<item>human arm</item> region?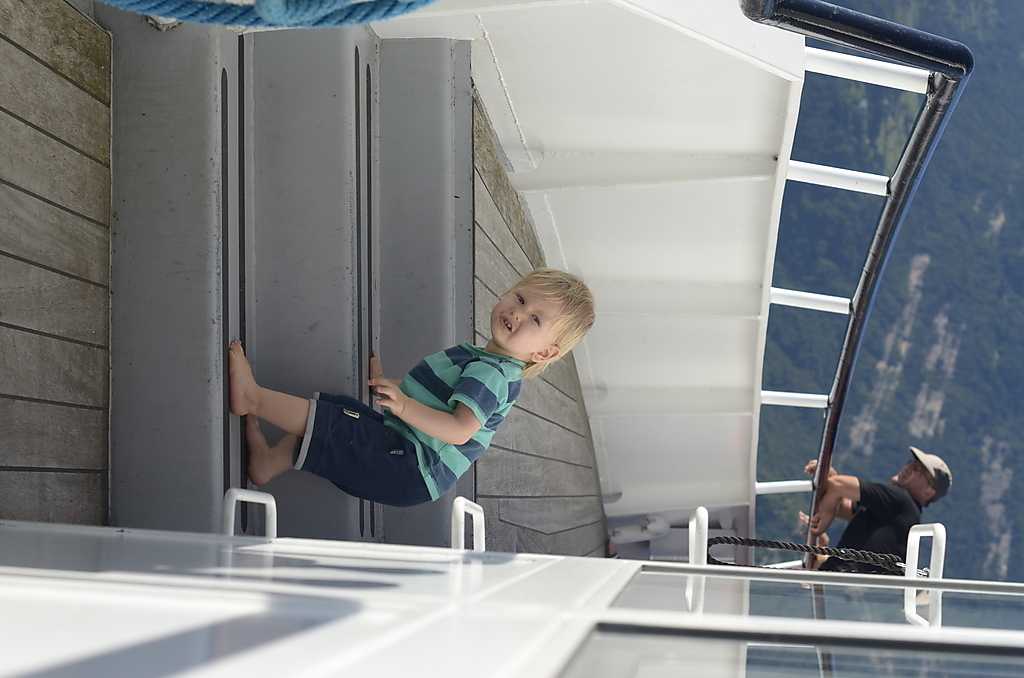
left=366, top=359, right=500, bottom=447
